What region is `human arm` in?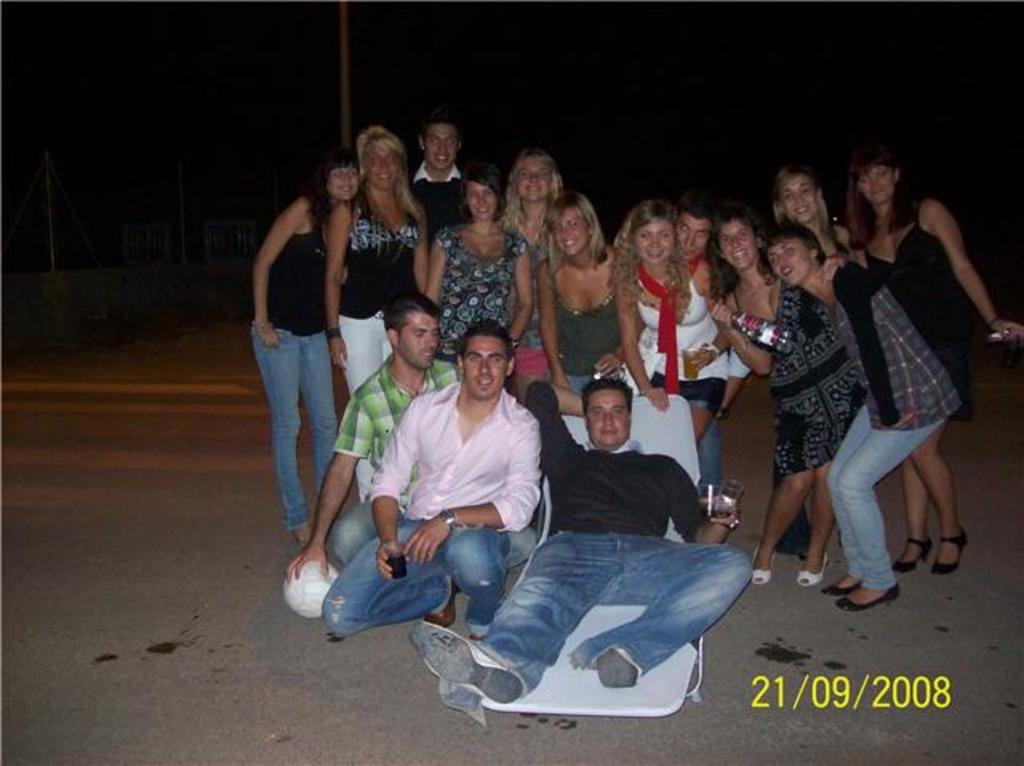
bbox(328, 200, 358, 381).
